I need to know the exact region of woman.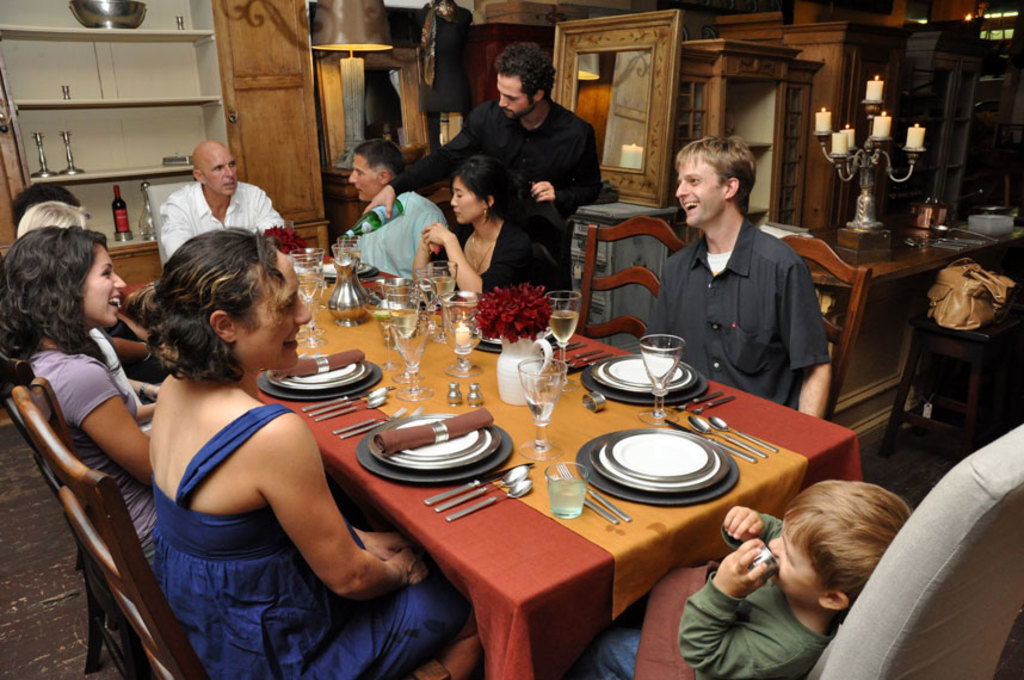
Region: (0, 224, 166, 592).
